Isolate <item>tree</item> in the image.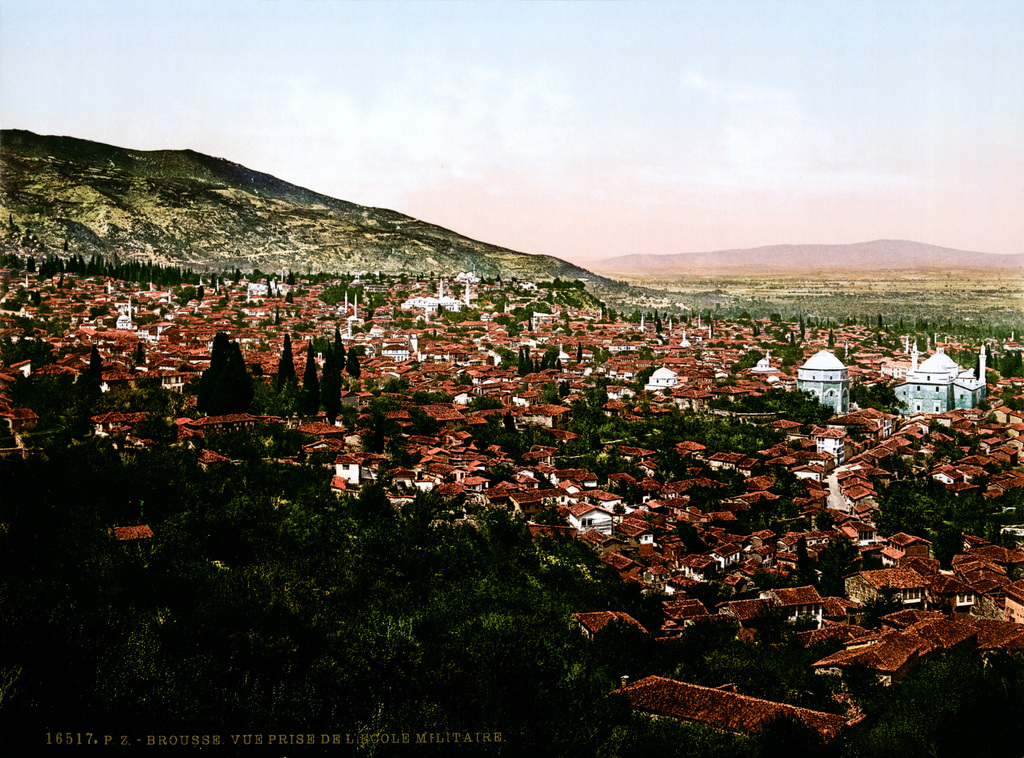
Isolated region: Rect(269, 332, 301, 420).
